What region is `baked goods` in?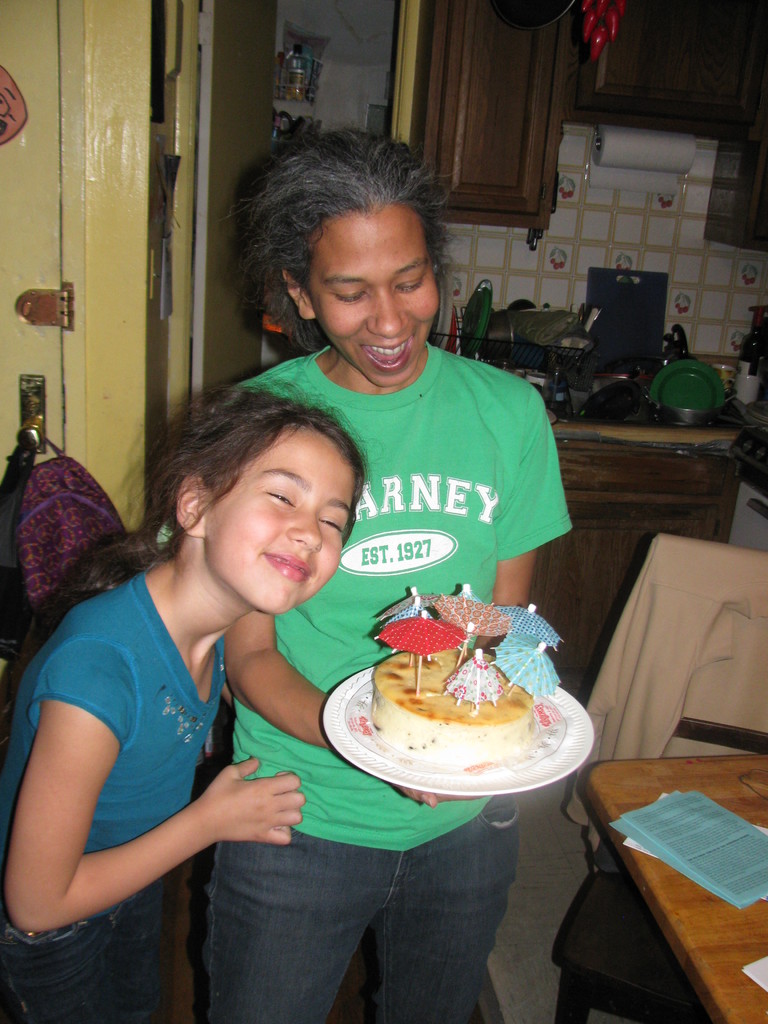
Rect(358, 662, 562, 766).
